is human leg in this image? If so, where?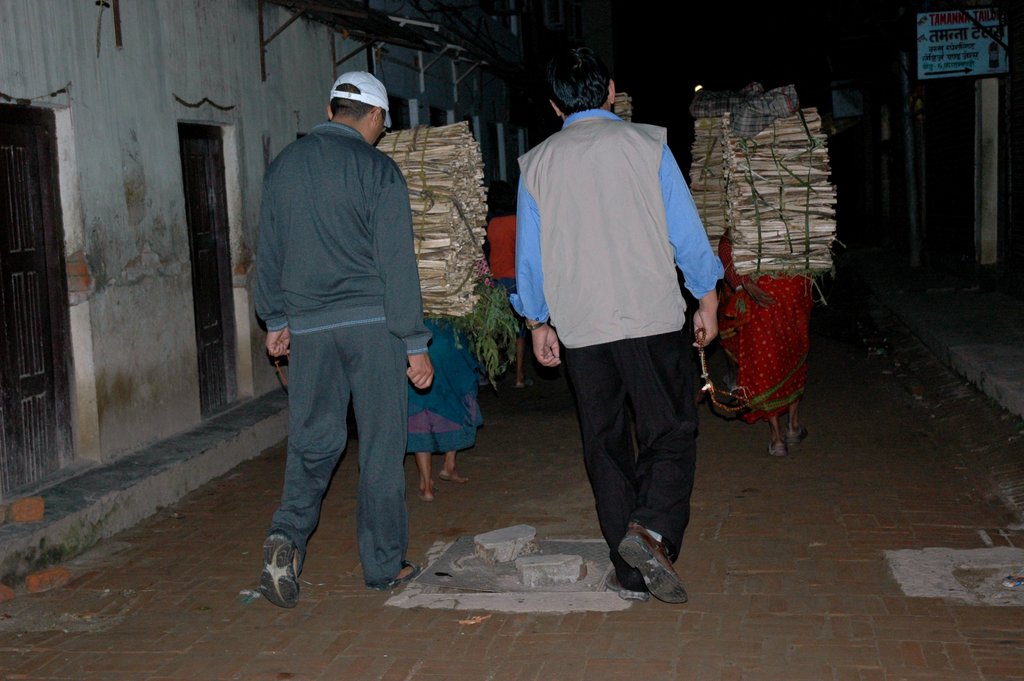
Yes, at (x1=349, y1=326, x2=413, y2=581).
